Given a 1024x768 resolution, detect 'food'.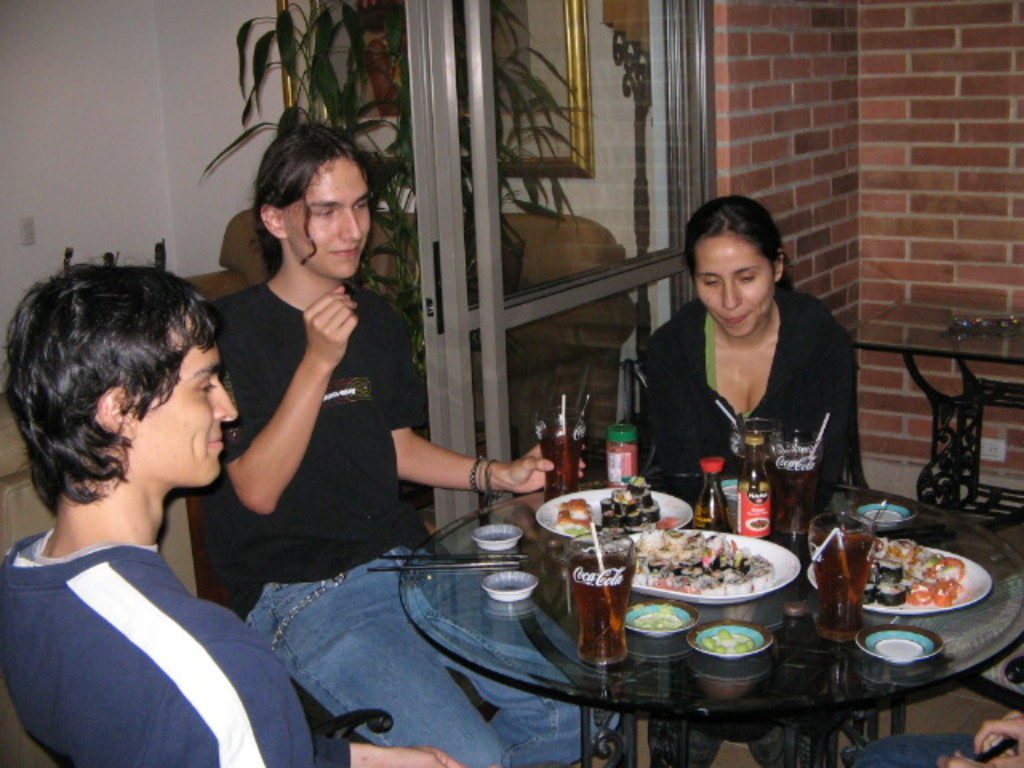
region(702, 627, 760, 656).
